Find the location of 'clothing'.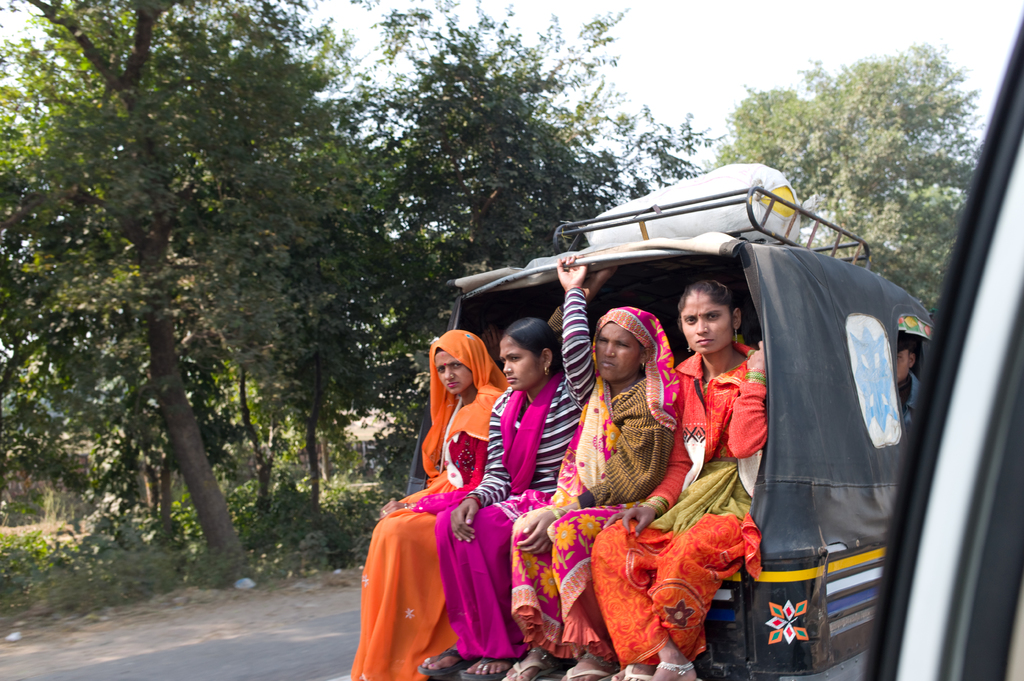
Location: Rect(578, 340, 776, 669).
